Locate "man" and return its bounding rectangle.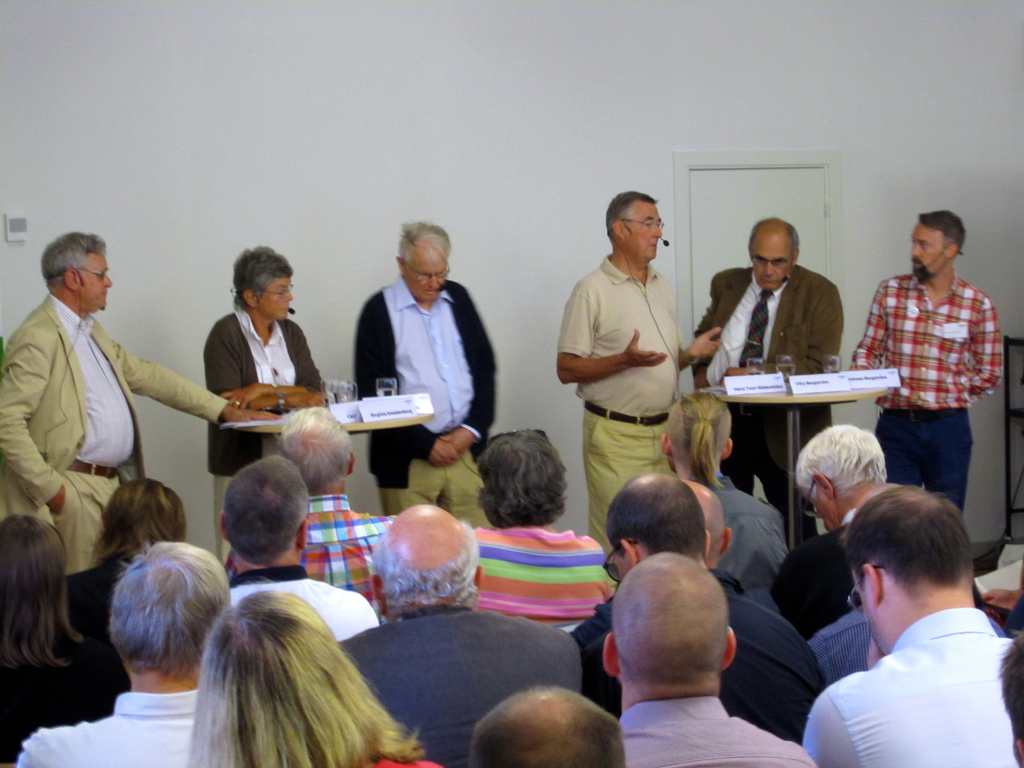
detection(800, 480, 1023, 767).
